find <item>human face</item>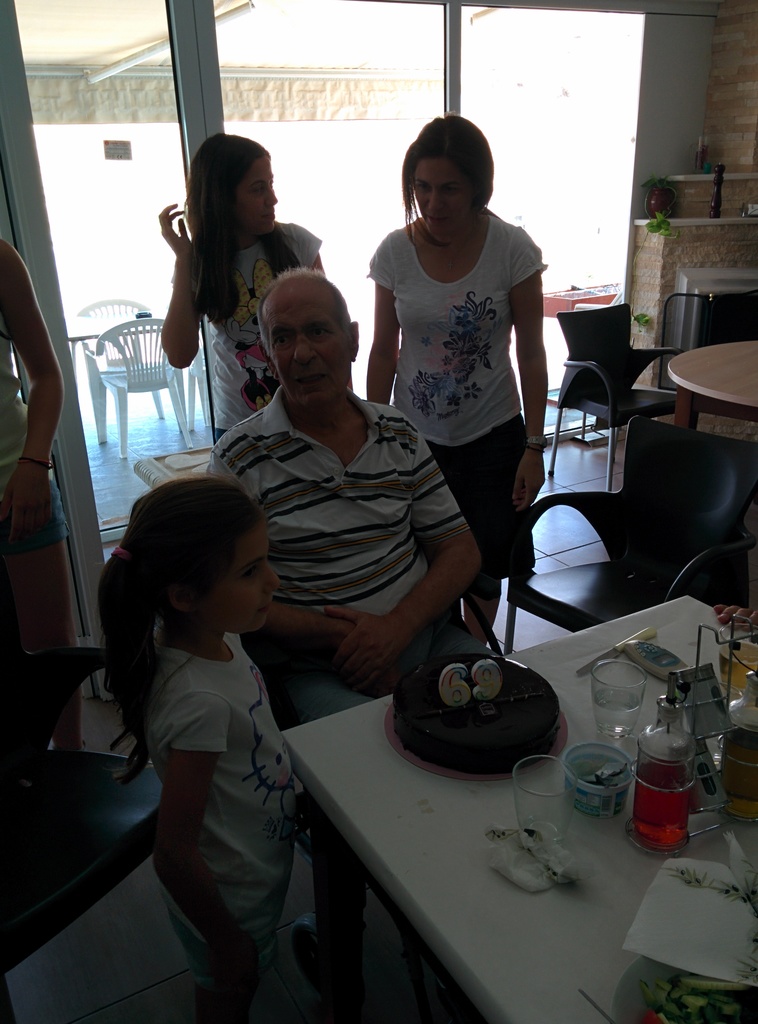
[216,520,284,637]
